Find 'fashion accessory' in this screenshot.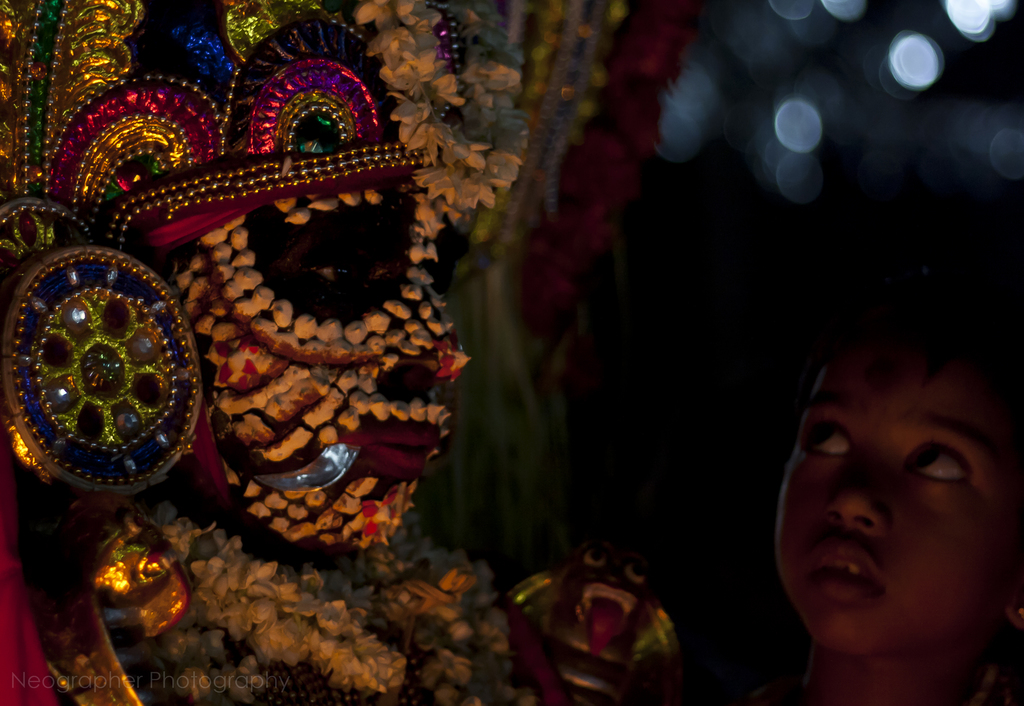
The bounding box for 'fashion accessory' is (x1=0, y1=0, x2=466, y2=504).
